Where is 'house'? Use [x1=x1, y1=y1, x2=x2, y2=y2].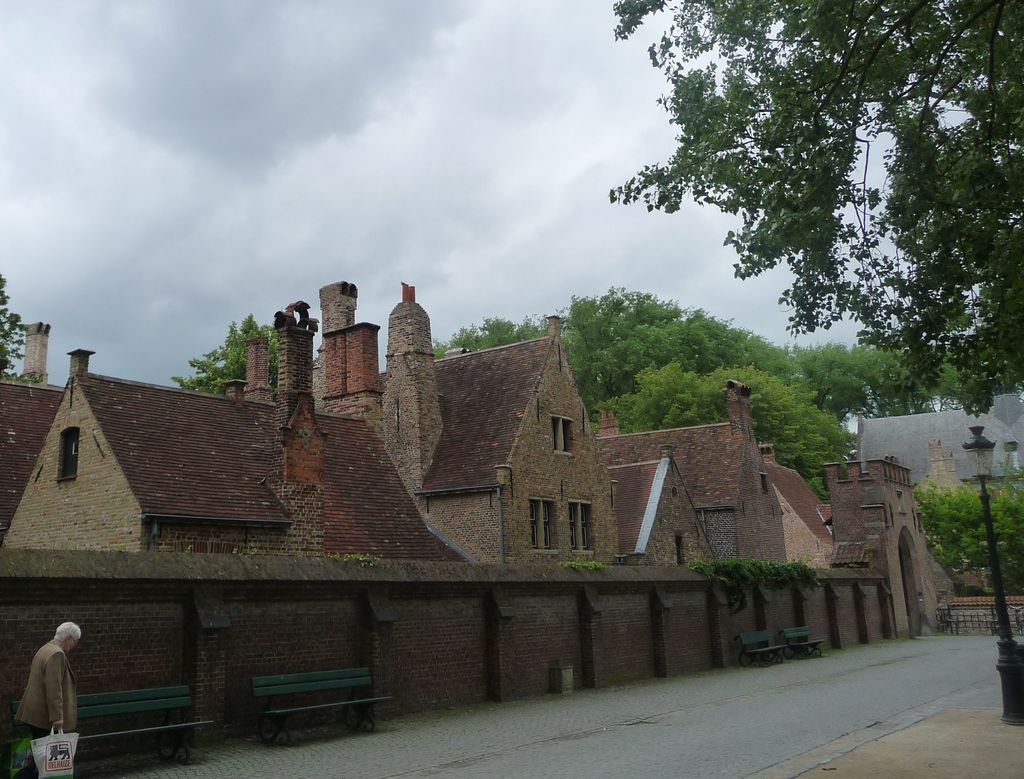
[x1=4, y1=324, x2=404, y2=699].
